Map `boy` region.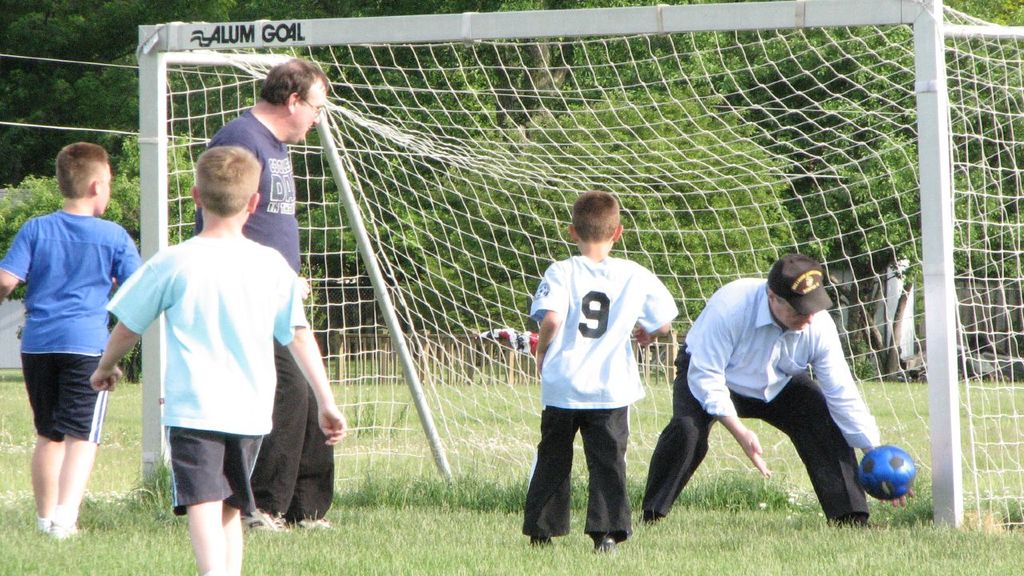
Mapped to [left=90, top=146, right=347, bottom=575].
